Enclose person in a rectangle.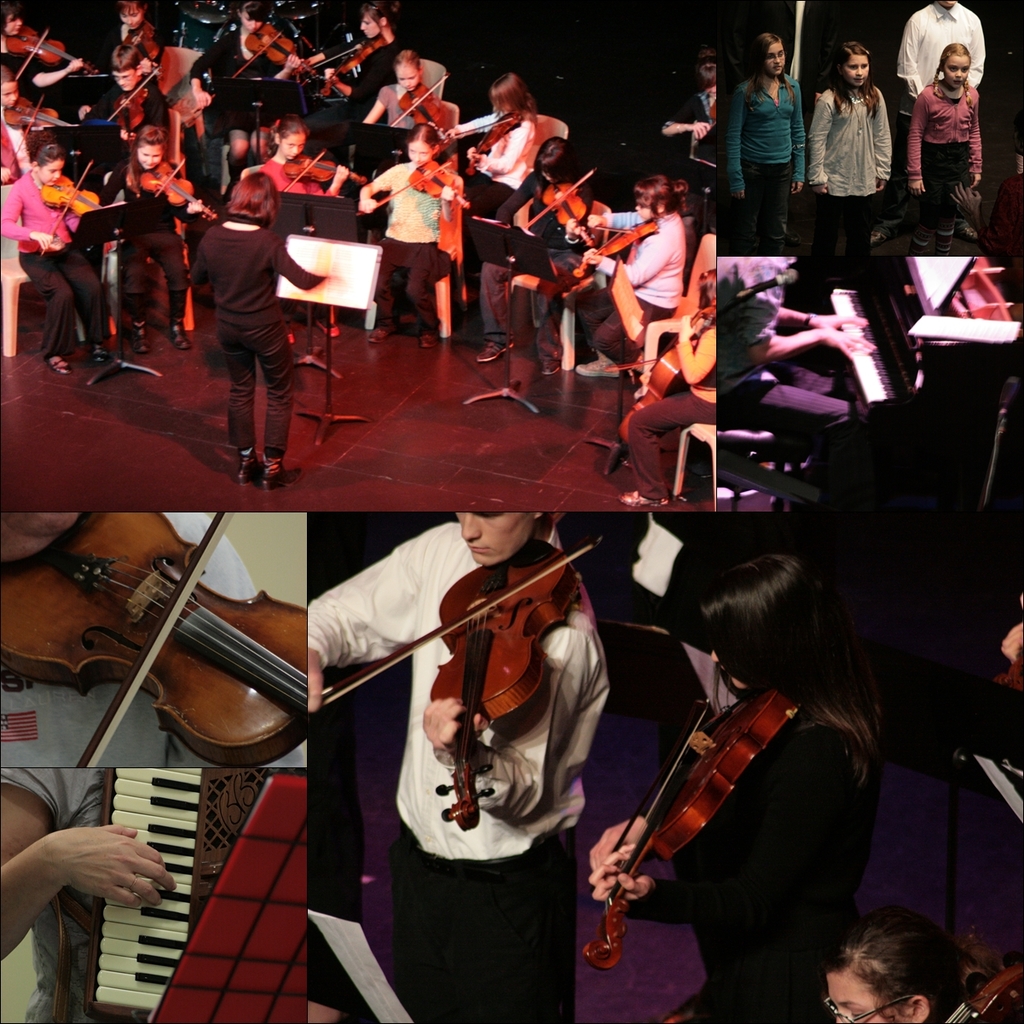
l=365, t=49, r=453, b=130.
